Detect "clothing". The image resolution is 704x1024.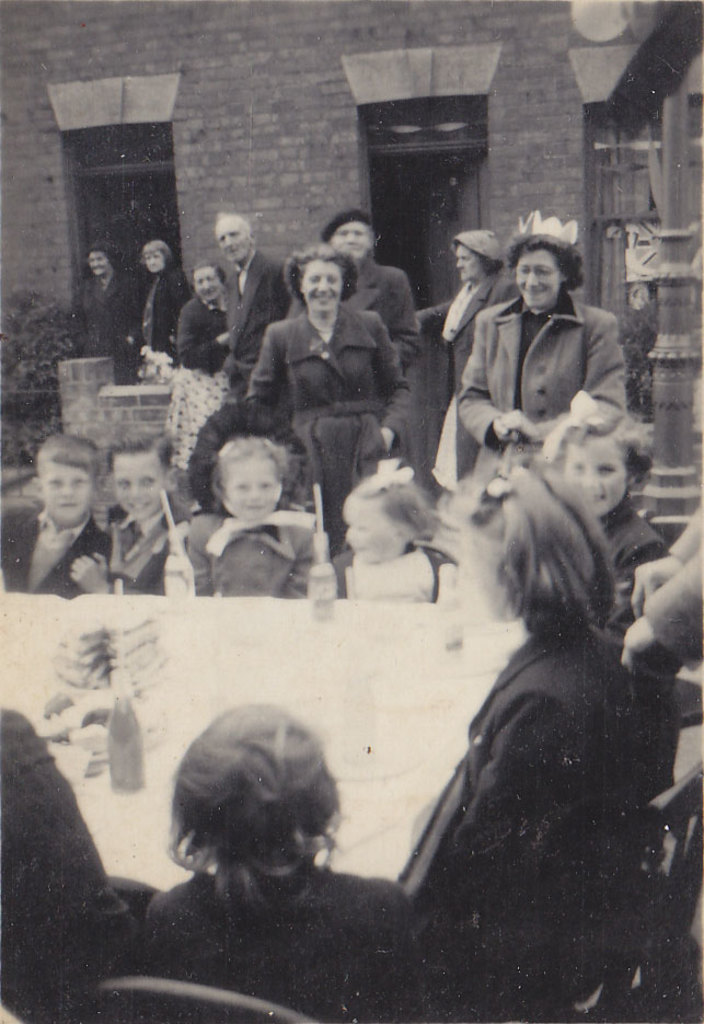
0:861:141:1023.
